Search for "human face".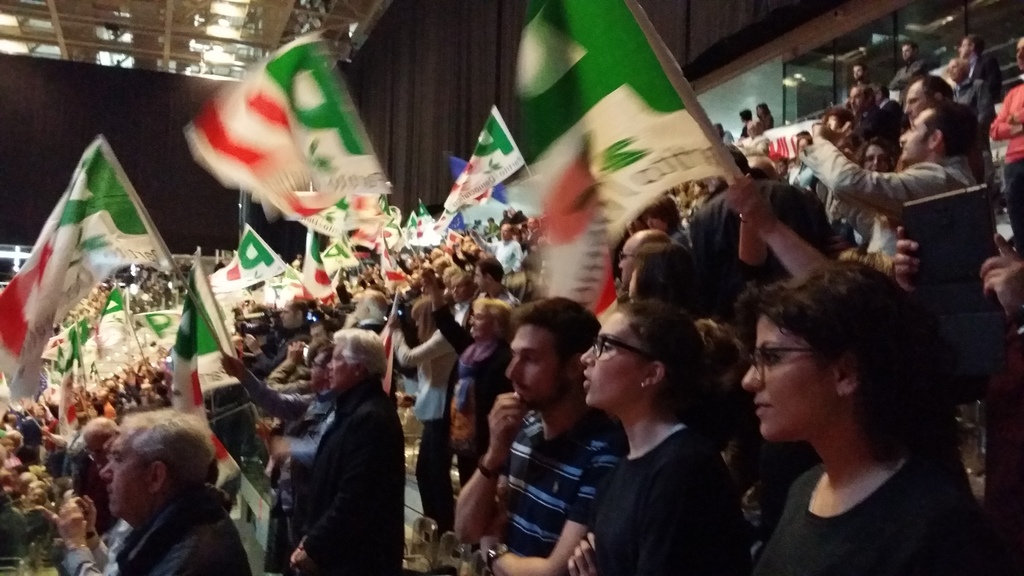
Found at (x1=582, y1=315, x2=653, y2=403).
